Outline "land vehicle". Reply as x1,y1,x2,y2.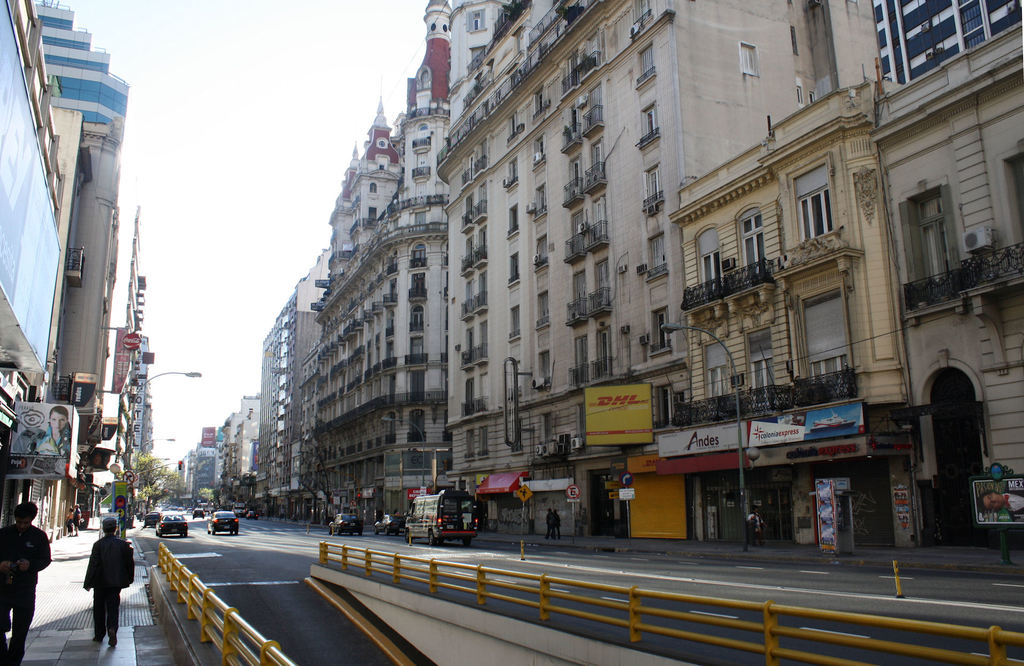
230,502,250,519.
